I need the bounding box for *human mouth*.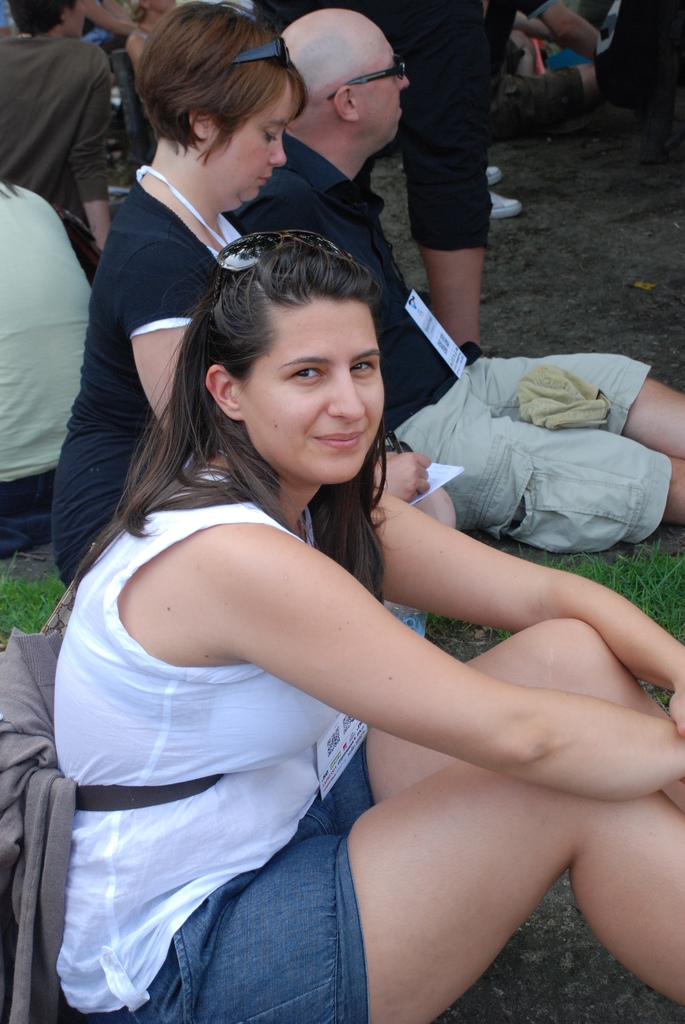
Here it is: 311,429,368,450.
